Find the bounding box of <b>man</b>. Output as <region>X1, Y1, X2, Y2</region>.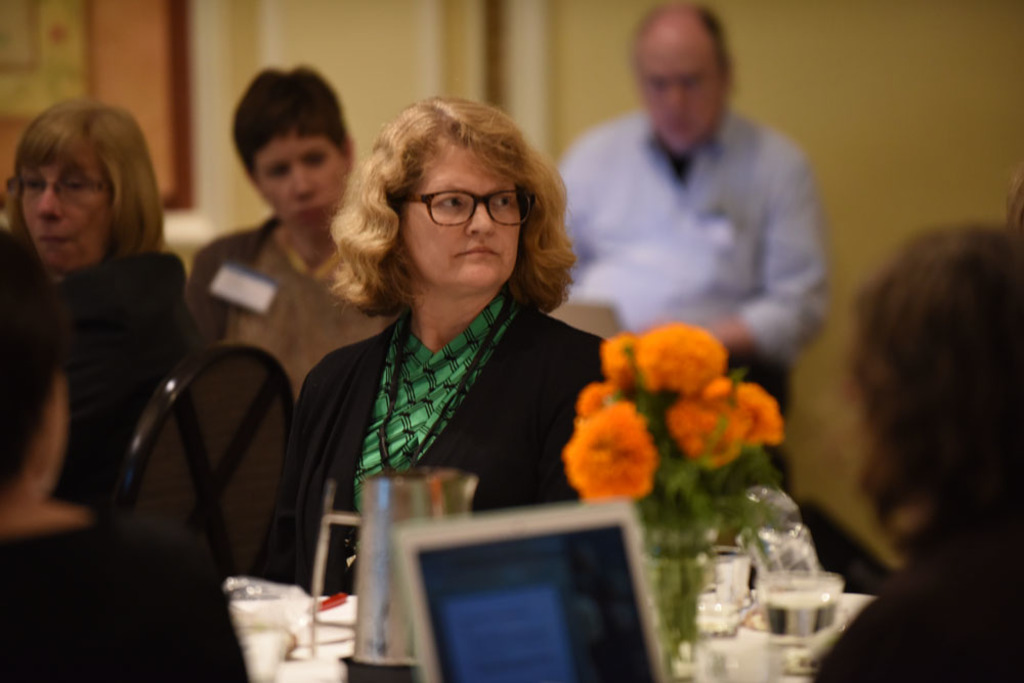
<region>552, 36, 847, 393</region>.
